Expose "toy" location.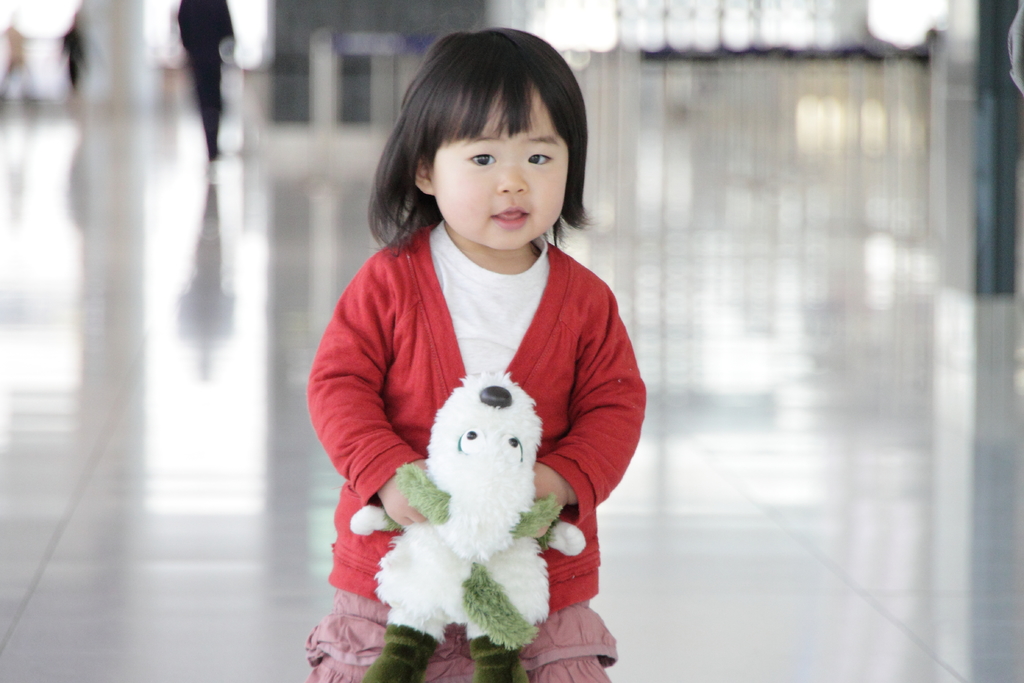
Exposed at (x1=354, y1=375, x2=581, y2=682).
